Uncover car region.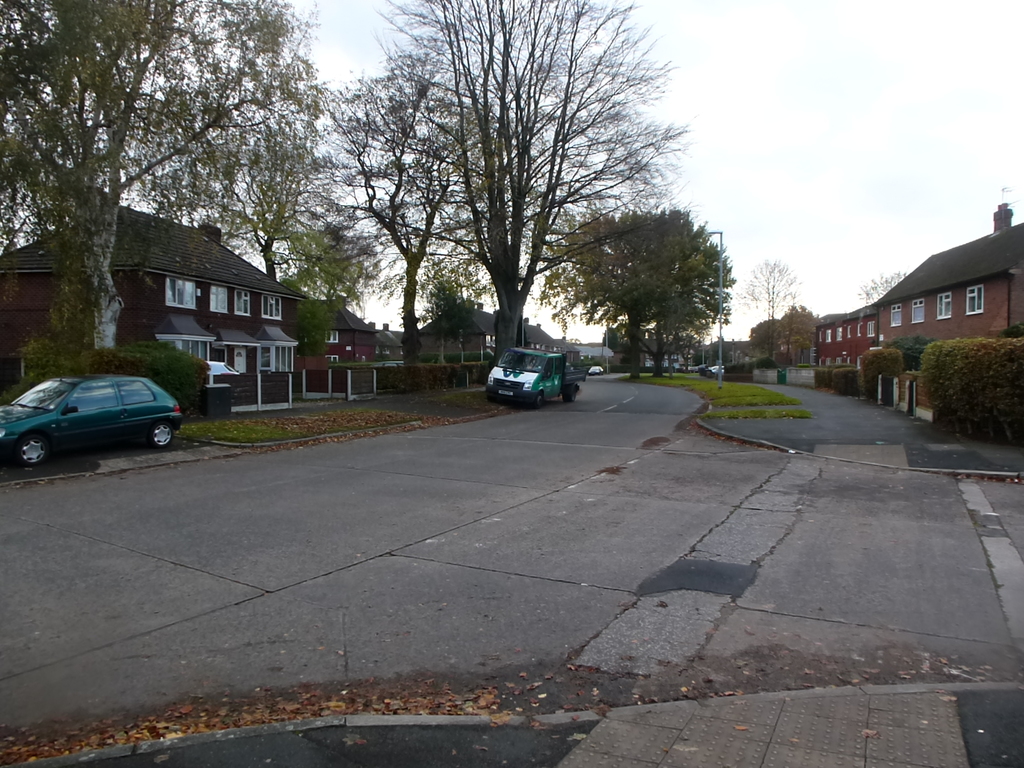
Uncovered: bbox=(7, 374, 181, 464).
